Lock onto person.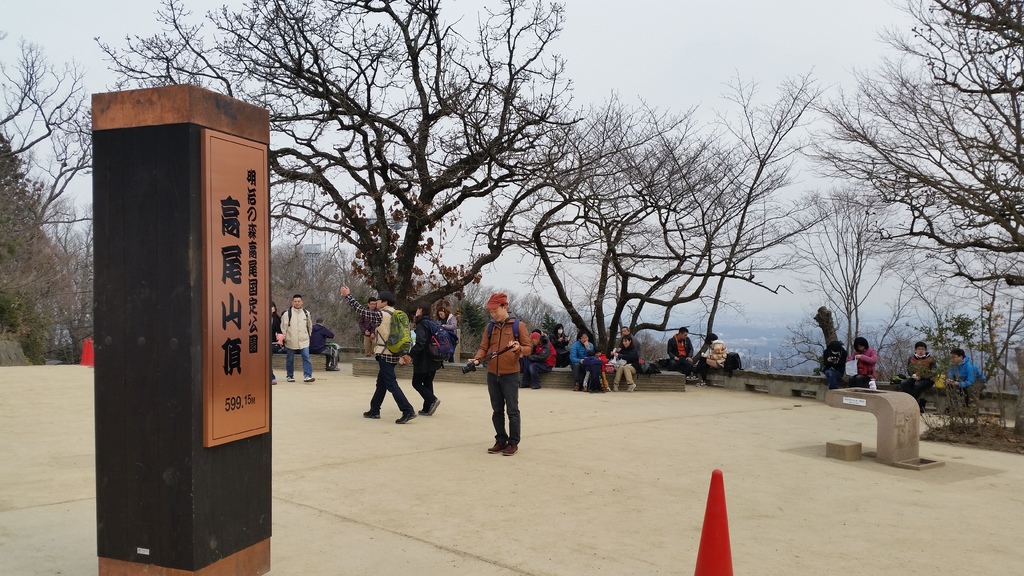
Locked: BBox(842, 338, 884, 390).
